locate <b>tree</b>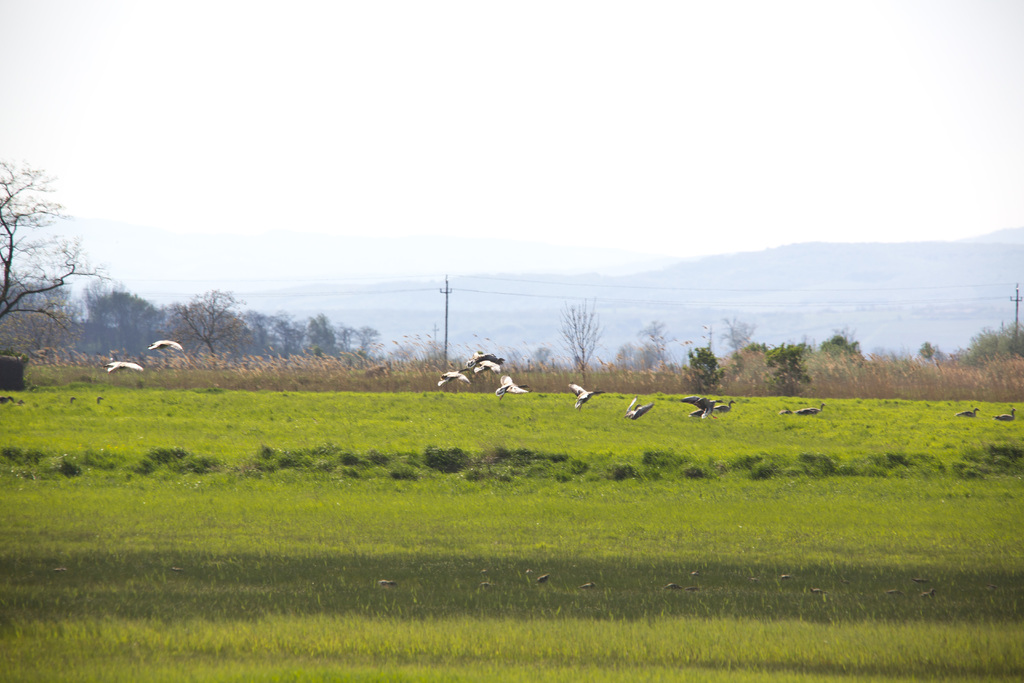
pyautogui.locateOnScreen(684, 343, 723, 397)
